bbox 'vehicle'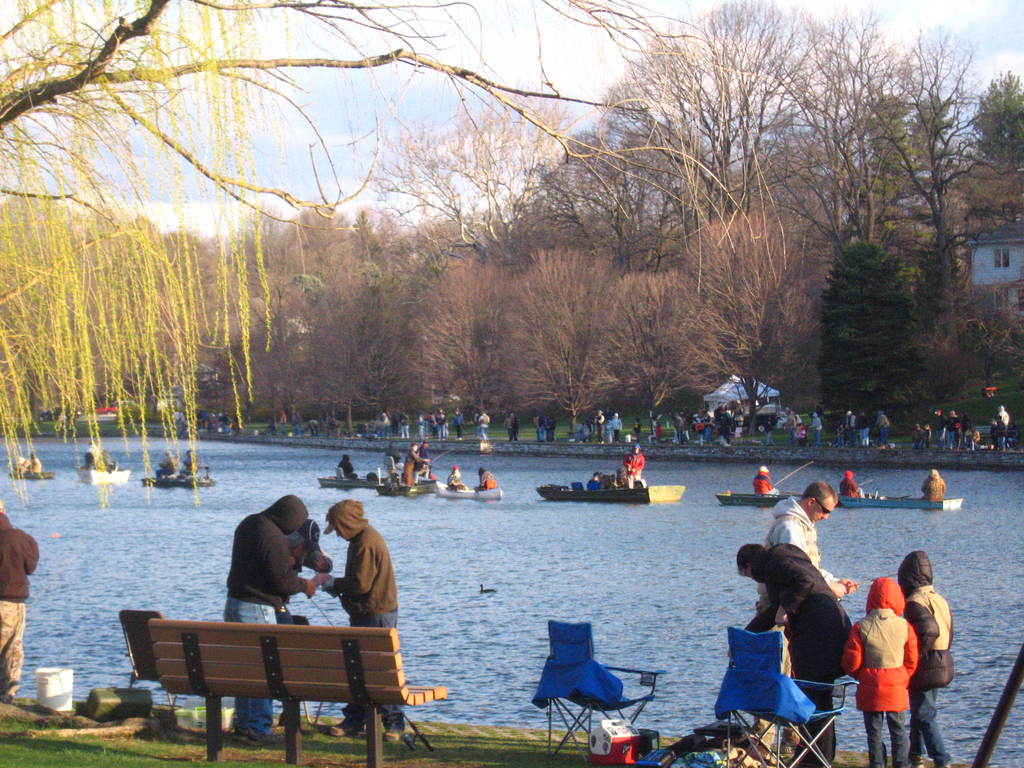
<bbox>536, 479, 685, 504</bbox>
